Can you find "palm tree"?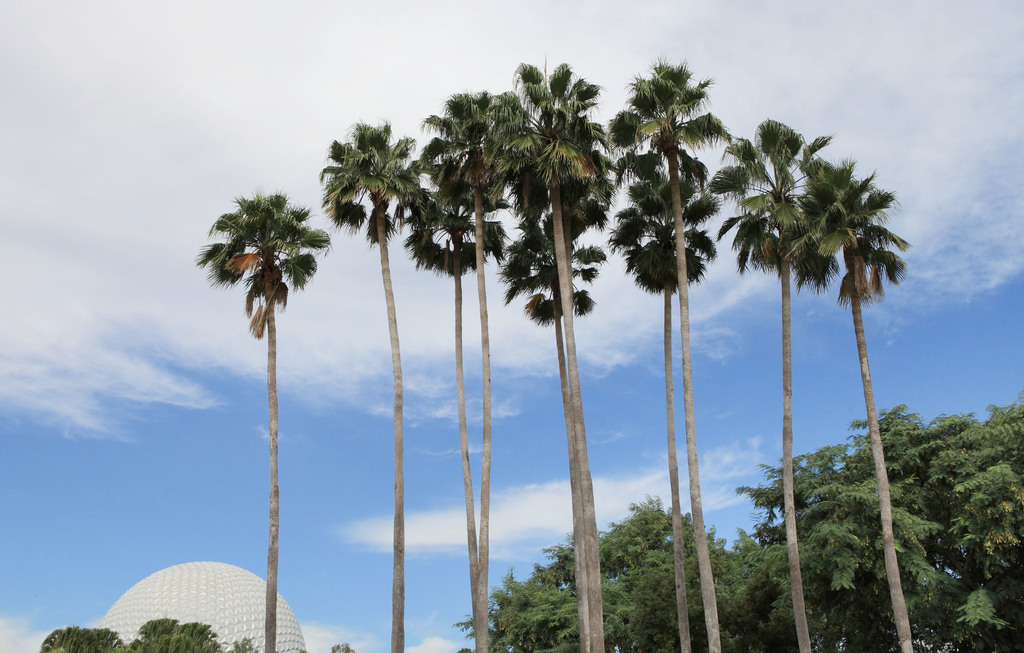
Yes, bounding box: <box>827,149,900,619</box>.
